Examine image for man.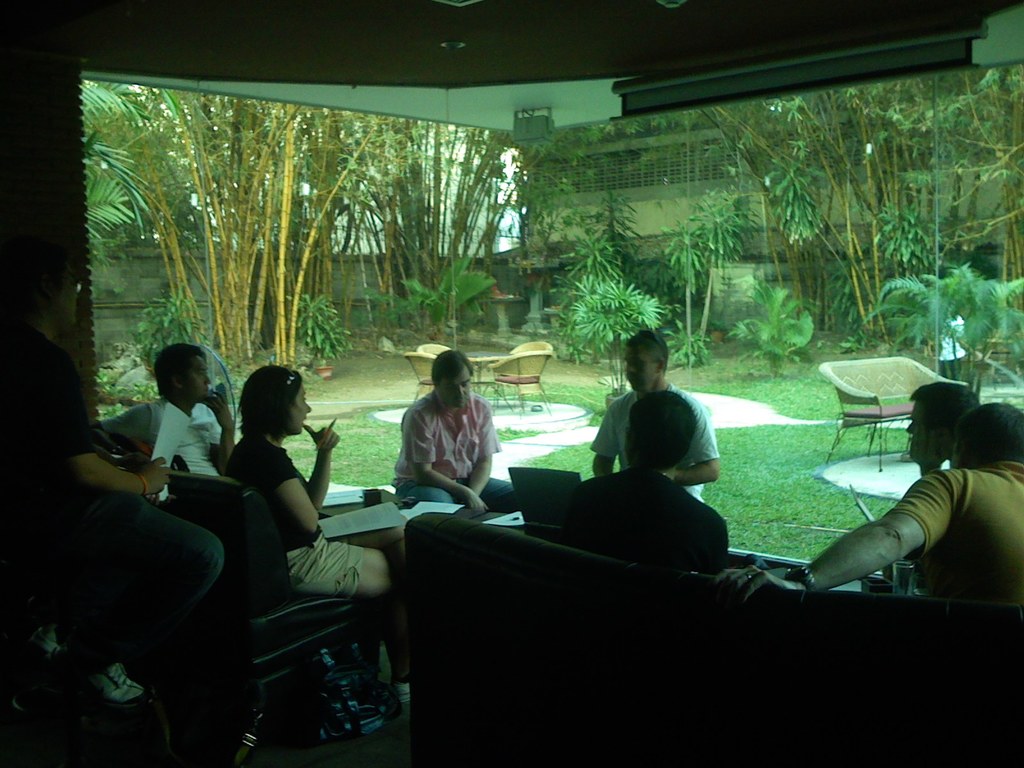
Examination result: {"left": 906, "top": 383, "right": 982, "bottom": 477}.
